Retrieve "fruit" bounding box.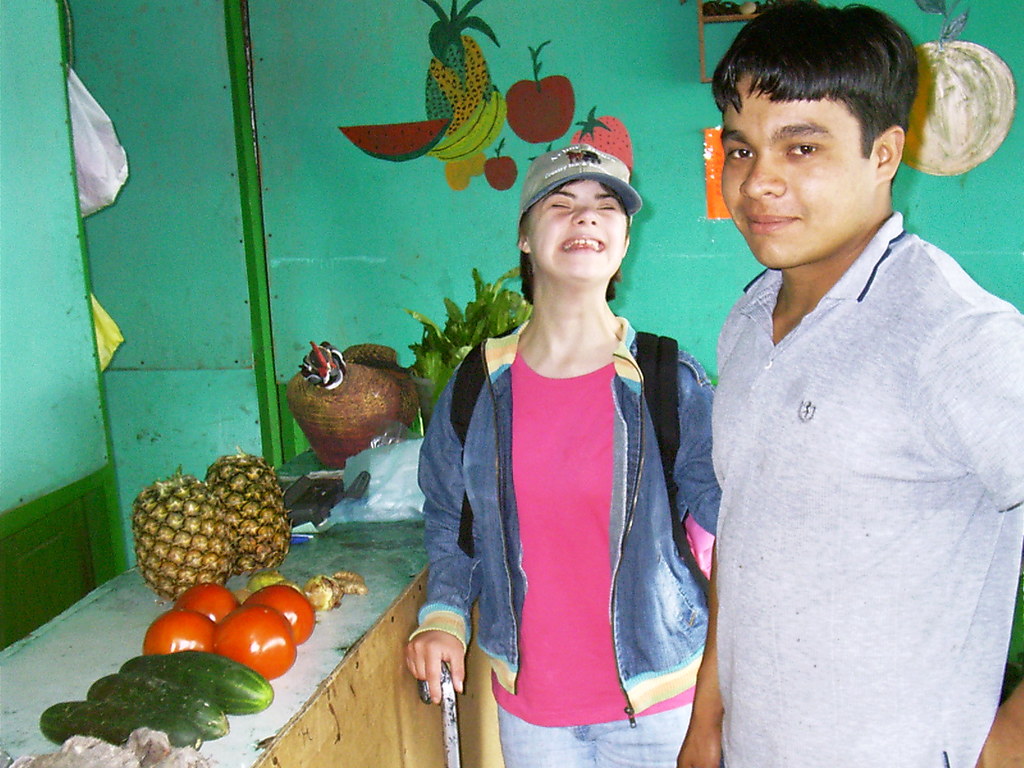
Bounding box: (903, 40, 1018, 178).
